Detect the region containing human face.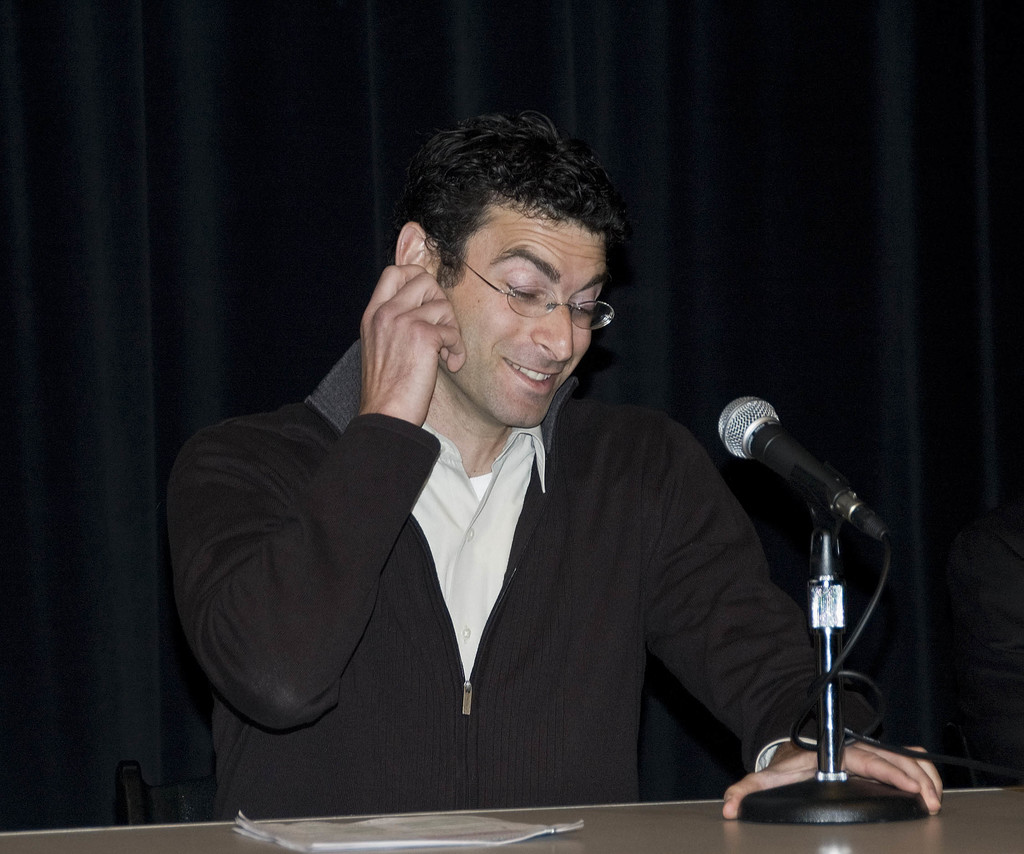
bbox(438, 201, 614, 434).
